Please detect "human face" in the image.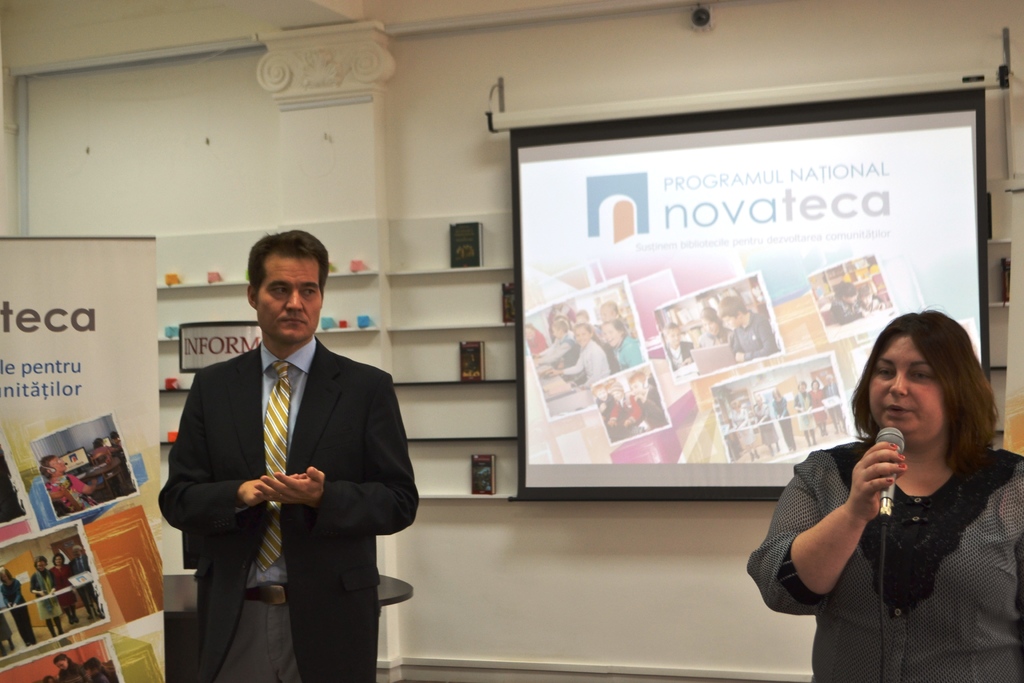
bbox(734, 402, 740, 414).
